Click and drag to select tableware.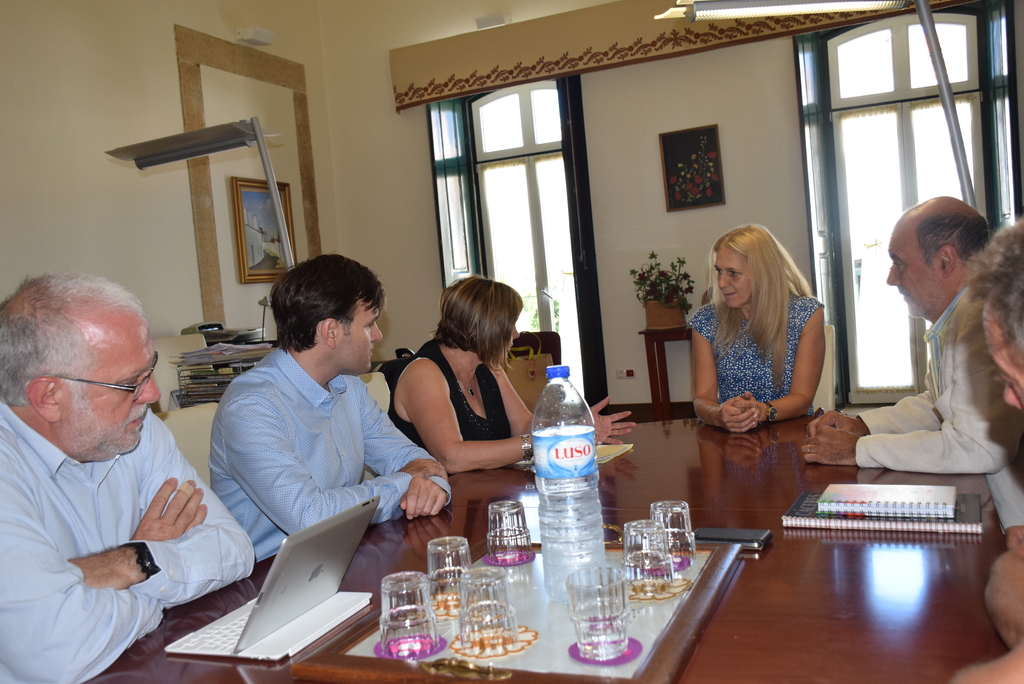
Selection: (left=459, top=567, right=522, bottom=654).
